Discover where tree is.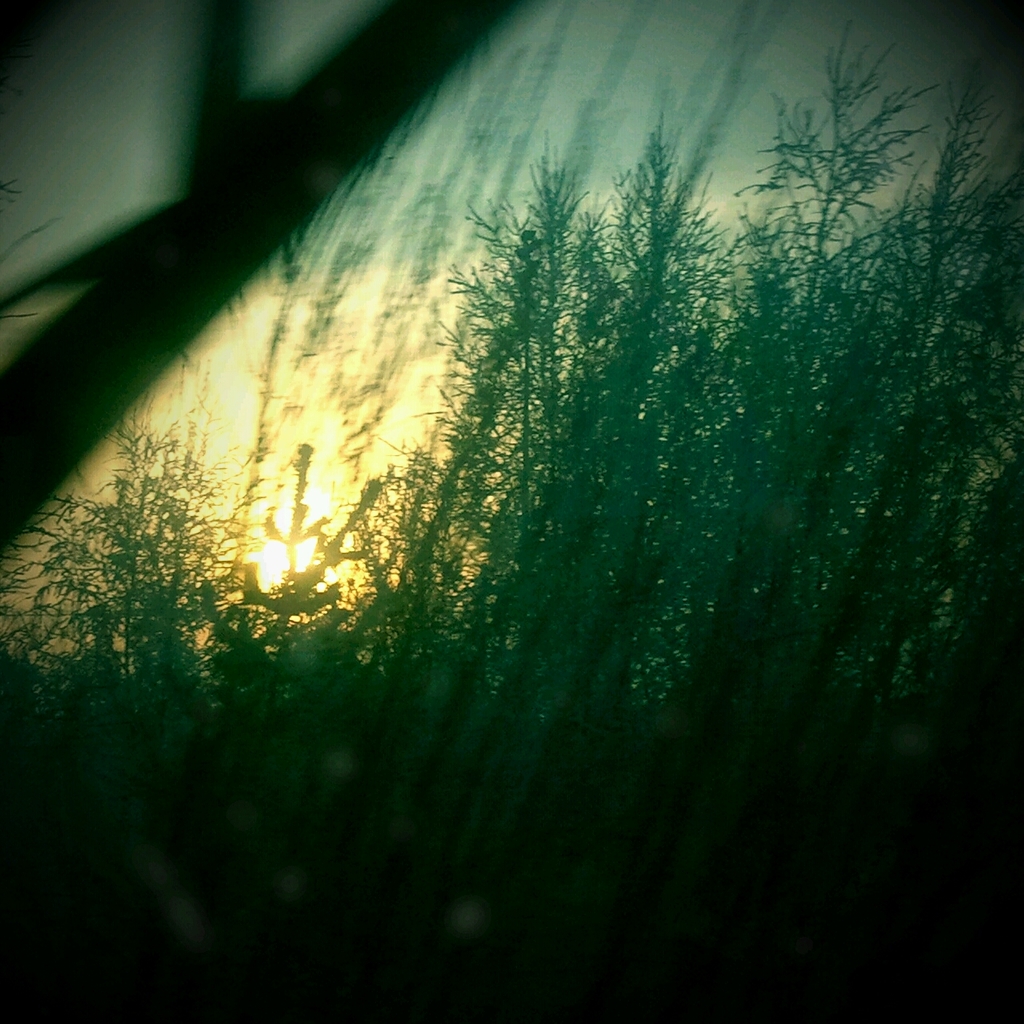
Discovered at <region>41, 38, 1023, 922</region>.
